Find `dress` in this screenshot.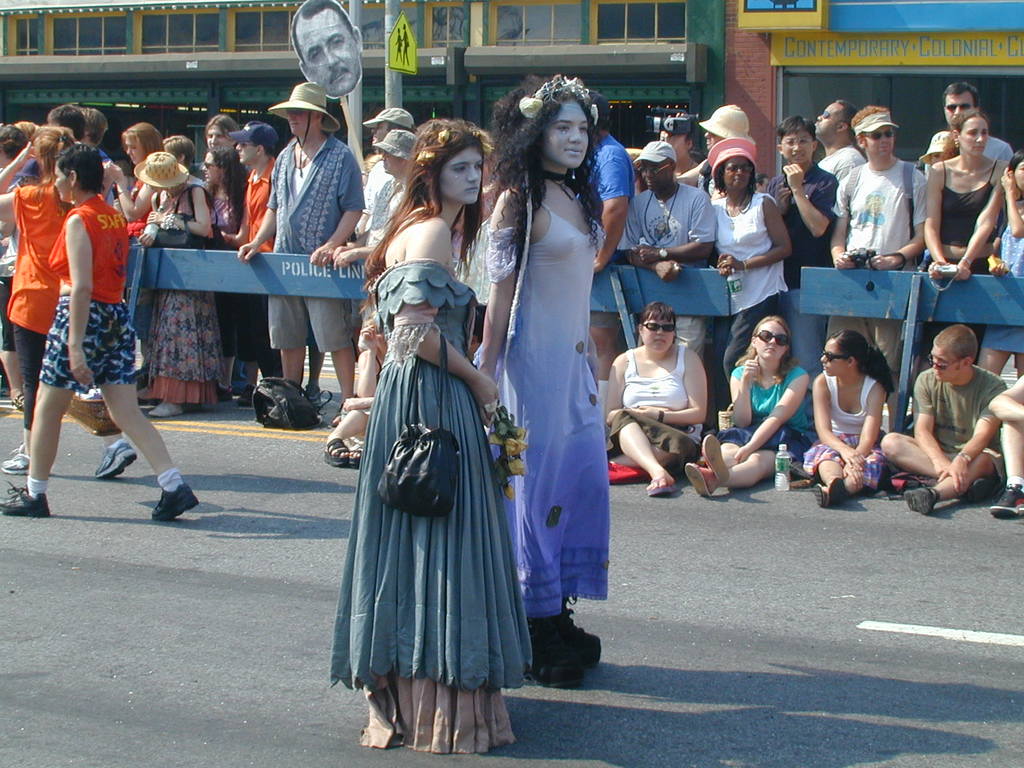
The bounding box for `dress` is 145, 180, 234, 407.
